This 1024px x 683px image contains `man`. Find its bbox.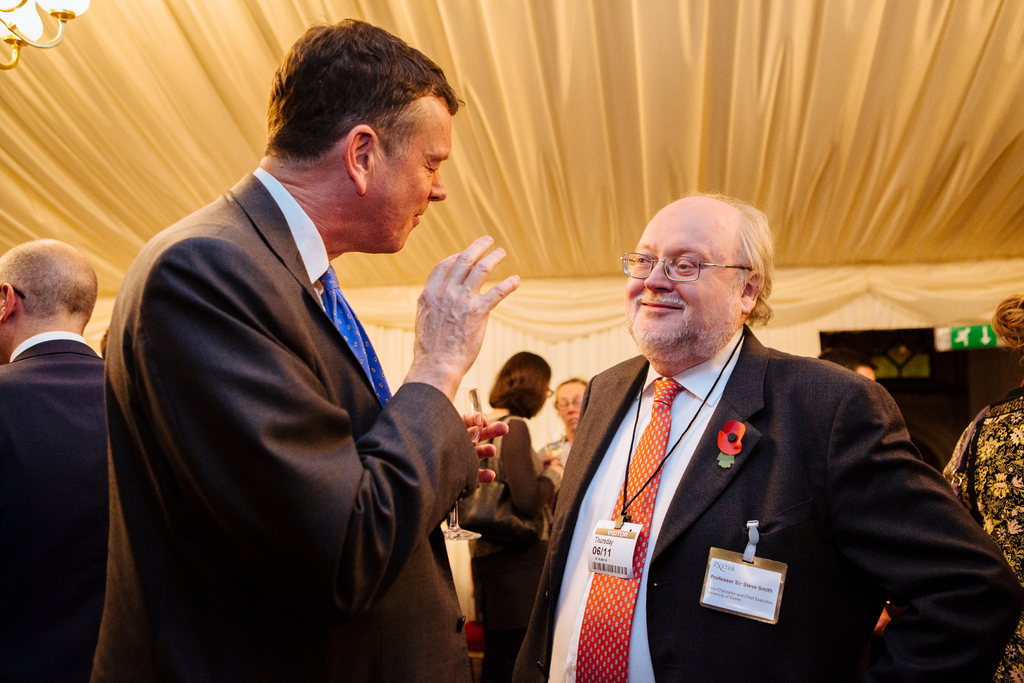
bbox=(535, 375, 590, 479).
